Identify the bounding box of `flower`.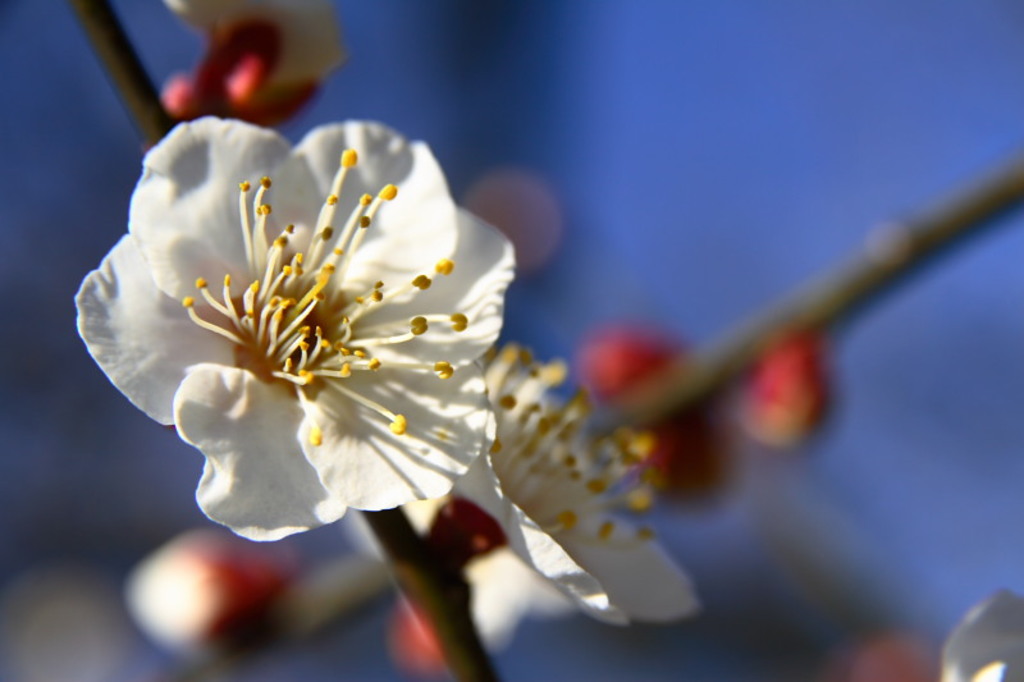
box(571, 328, 681, 397).
